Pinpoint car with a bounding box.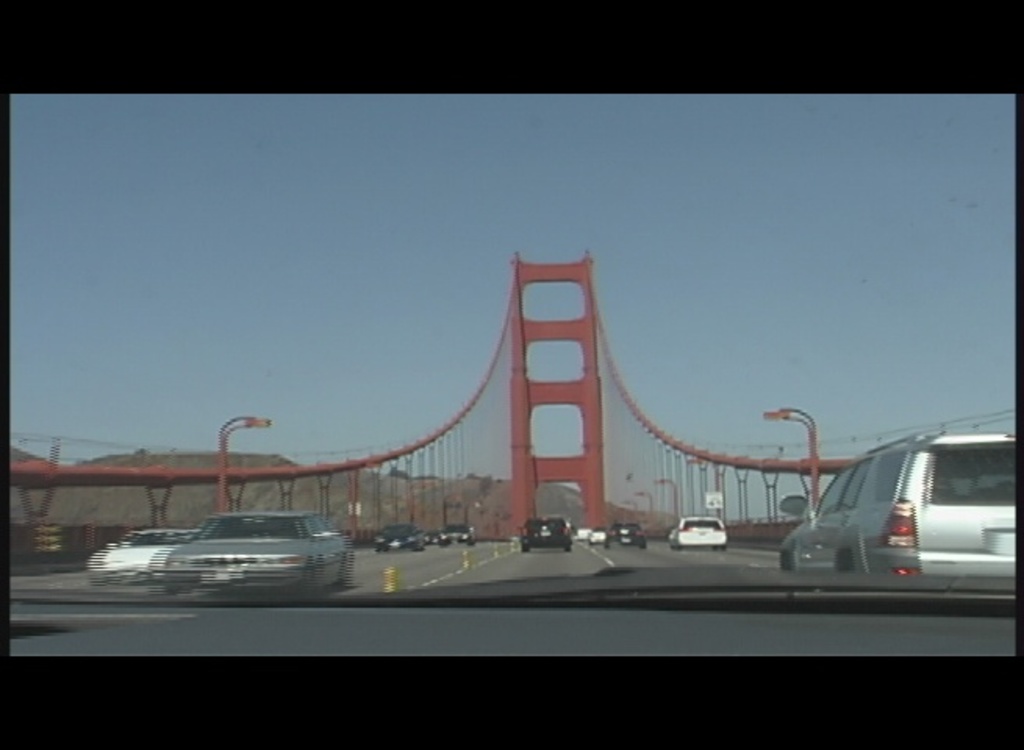
pyautogui.locateOnScreen(589, 523, 608, 539).
